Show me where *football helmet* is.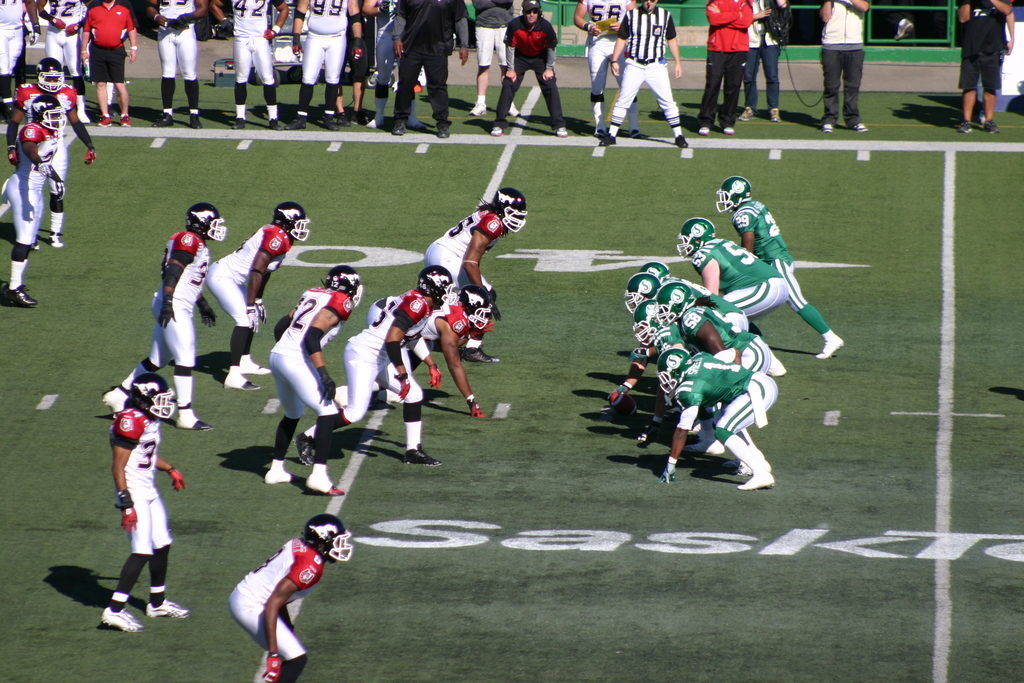
*football helmet* is at box(422, 263, 460, 300).
